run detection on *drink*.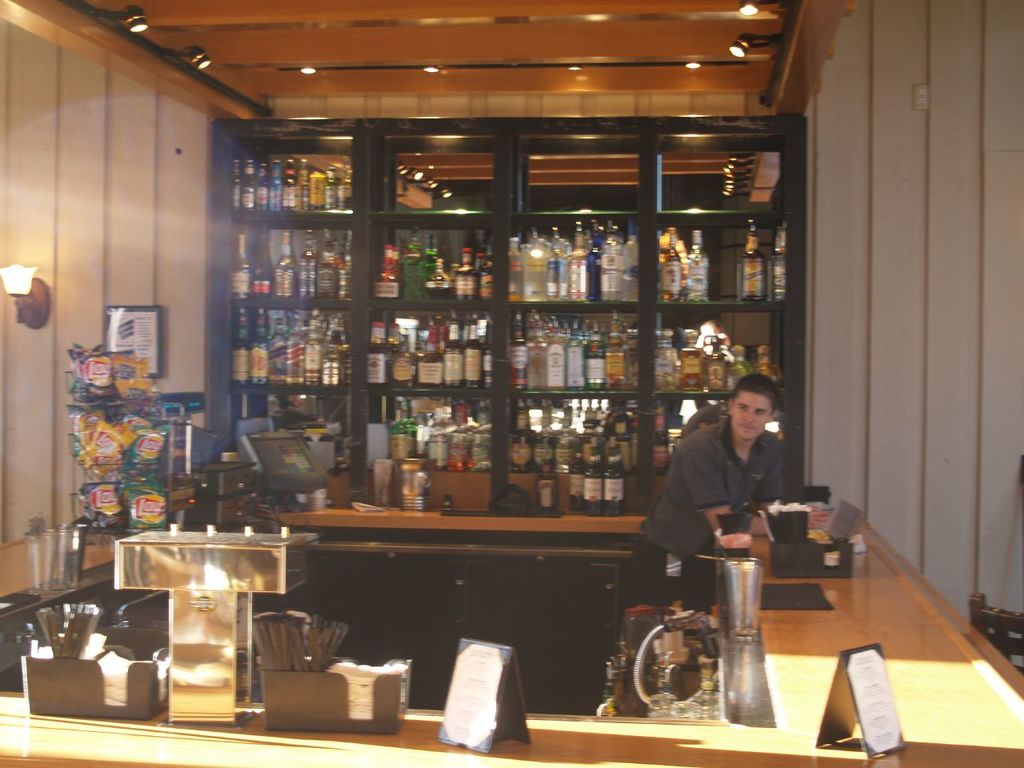
Result: {"x1": 234, "y1": 312, "x2": 347, "y2": 378}.
